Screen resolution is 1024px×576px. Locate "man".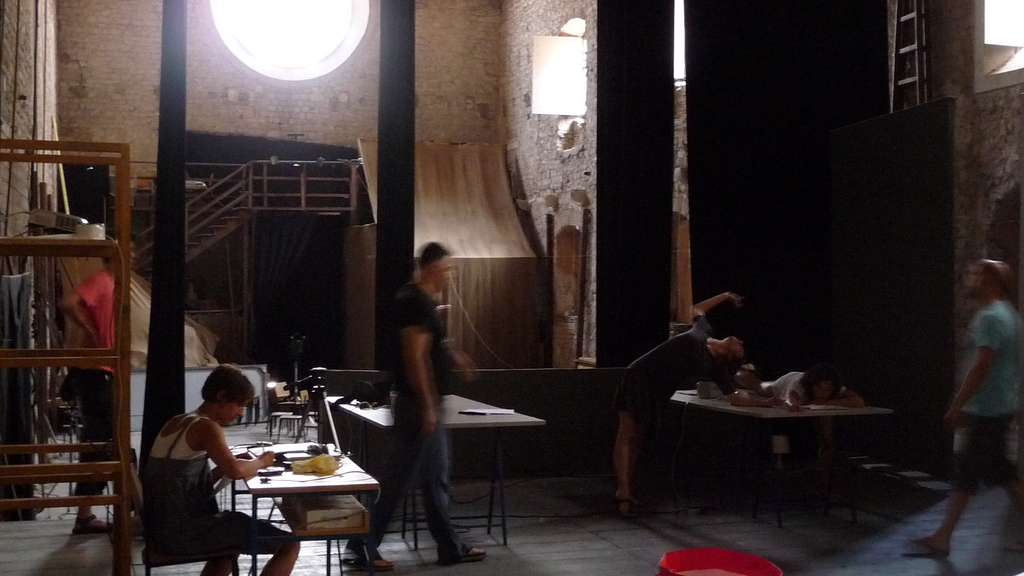
Rect(56, 230, 145, 536).
